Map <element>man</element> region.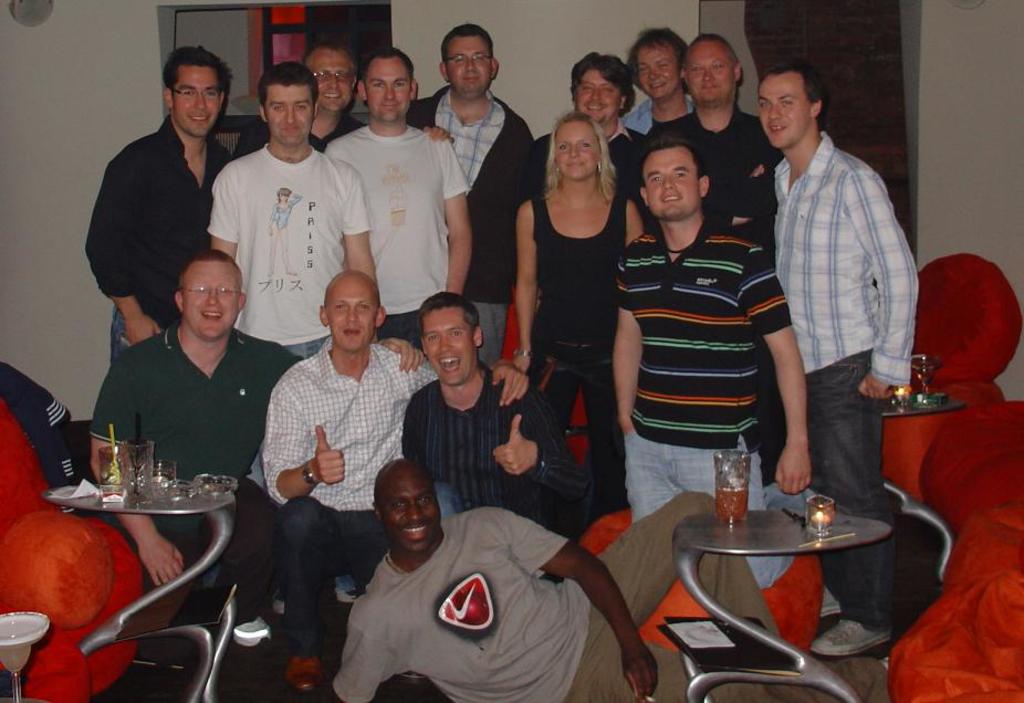
Mapped to x1=82, y1=41, x2=240, y2=369.
